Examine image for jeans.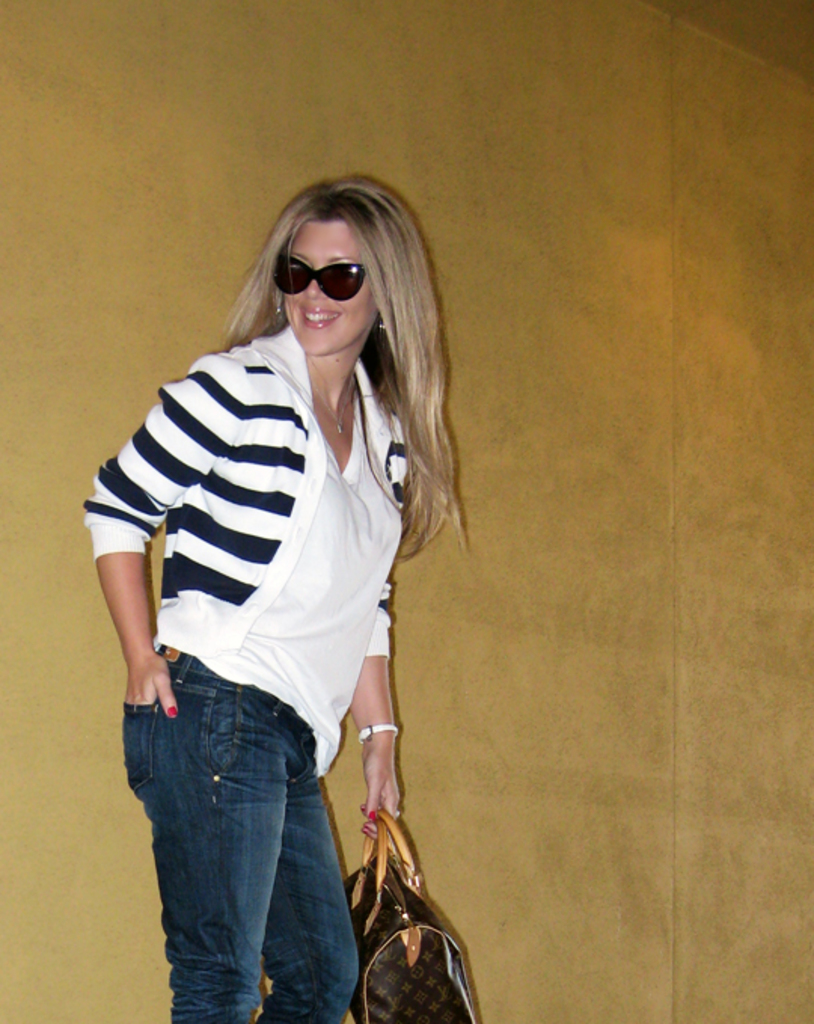
Examination result: bbox=[122, 670, 389, 1022].
